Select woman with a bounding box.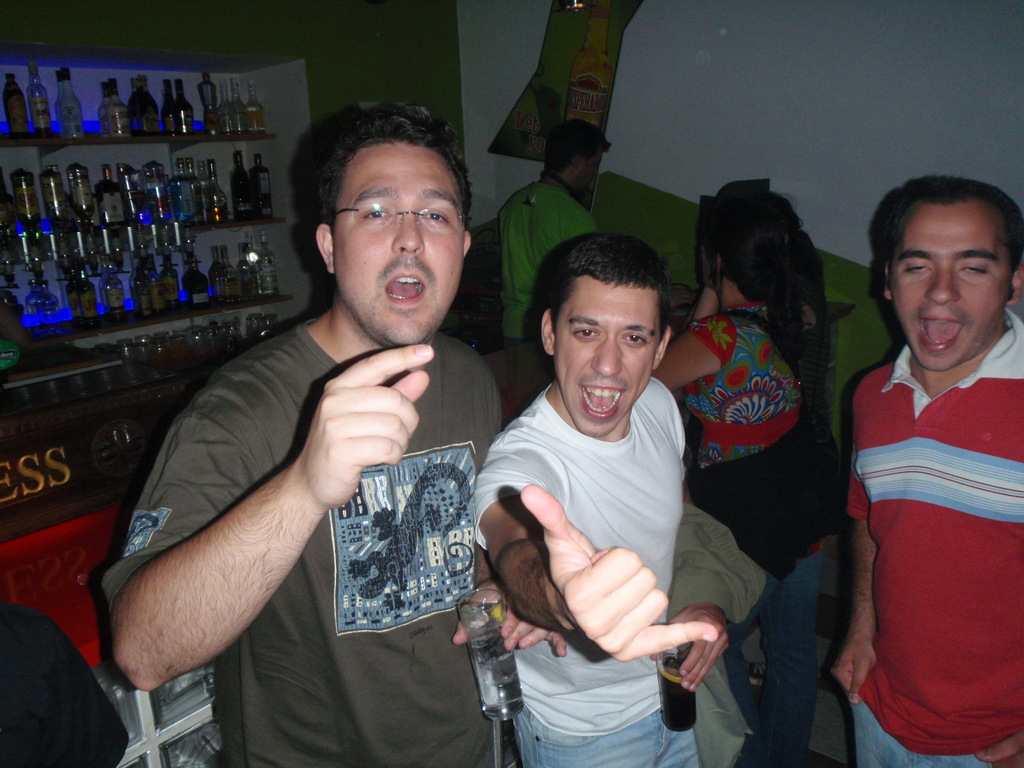
BBox(651, 178, 847, 767).
